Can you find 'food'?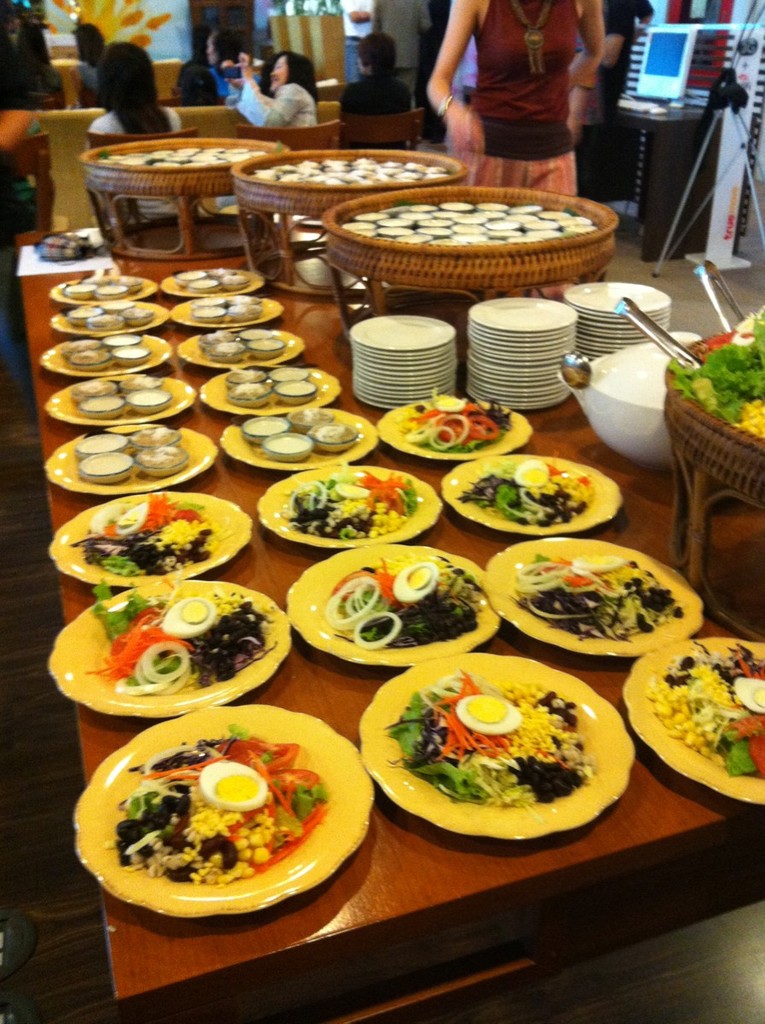
Yes, bounding box: <region>75, 496, 243, 575</region>.
